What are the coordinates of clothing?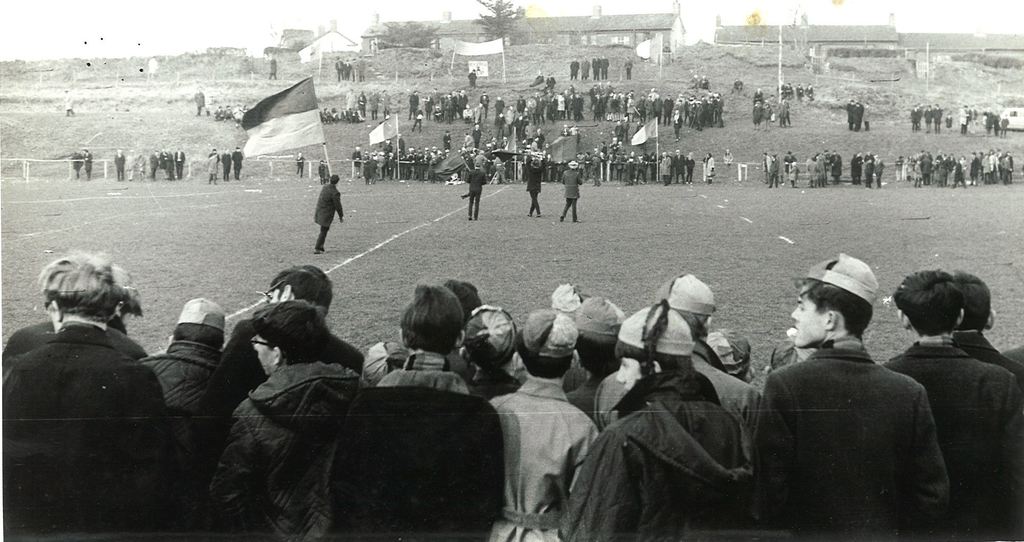
<region>218, 156, 230, 183</region>.
